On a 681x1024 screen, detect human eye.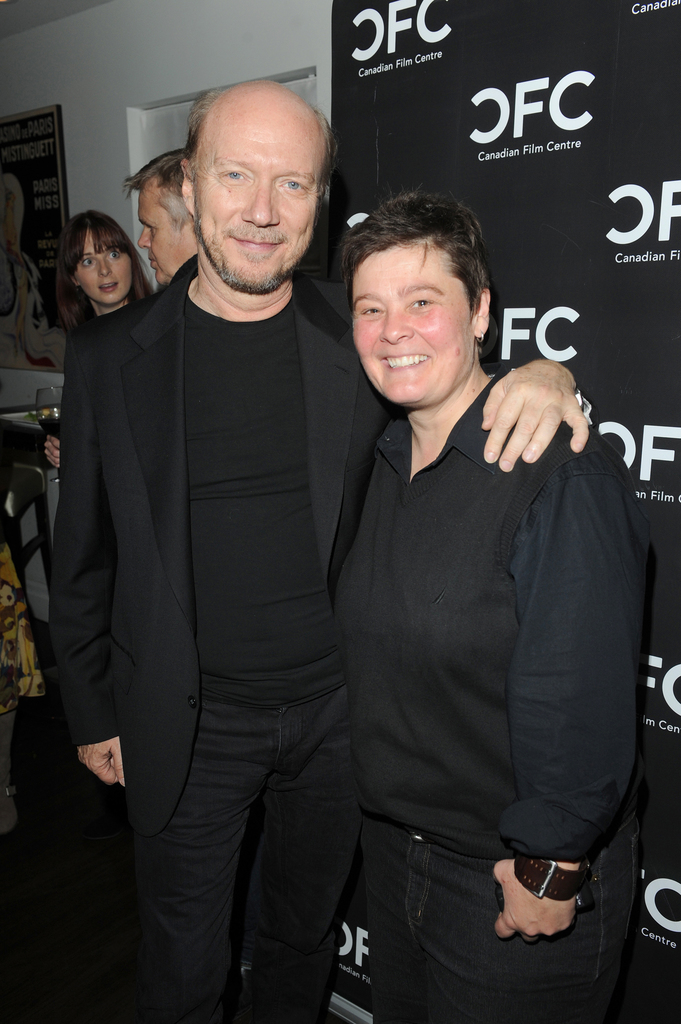
Rect(359, 301, 385, 317).
